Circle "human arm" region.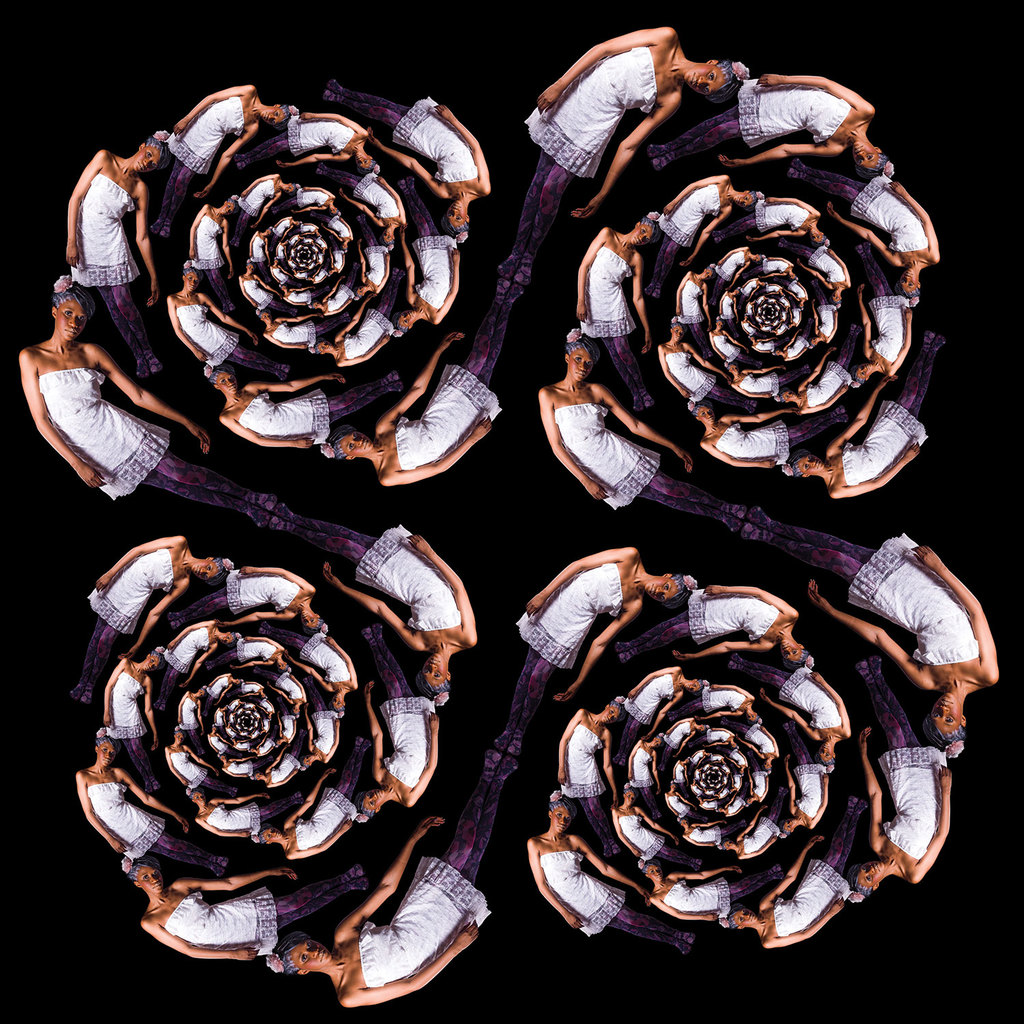
Region: l=303, t=183, r=335, b=197.
